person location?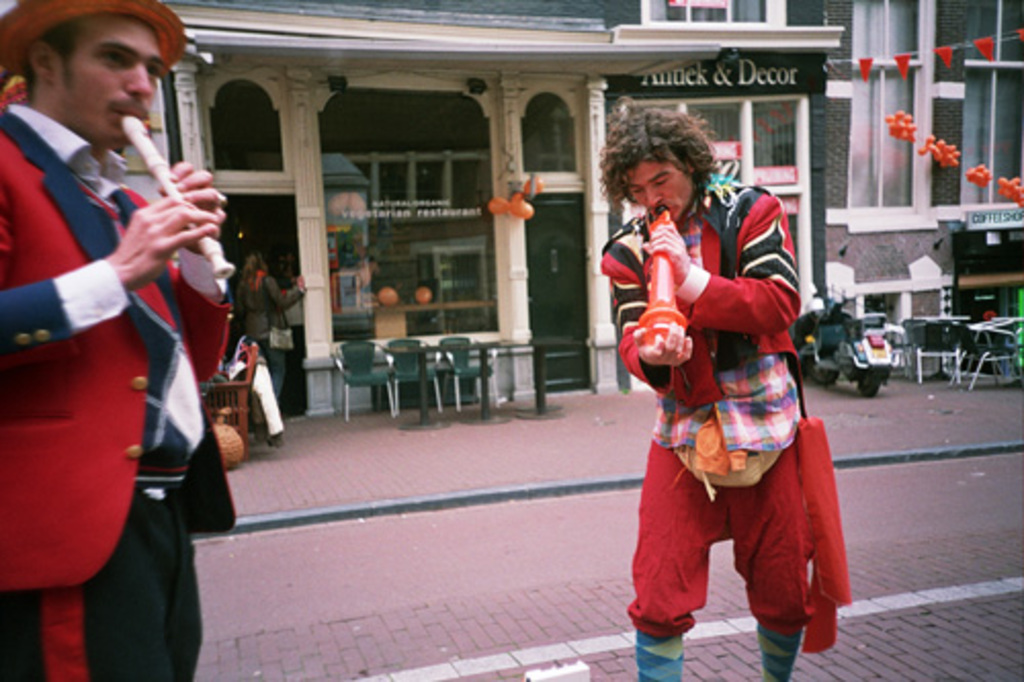
box=[623, 104, 825, 647]
